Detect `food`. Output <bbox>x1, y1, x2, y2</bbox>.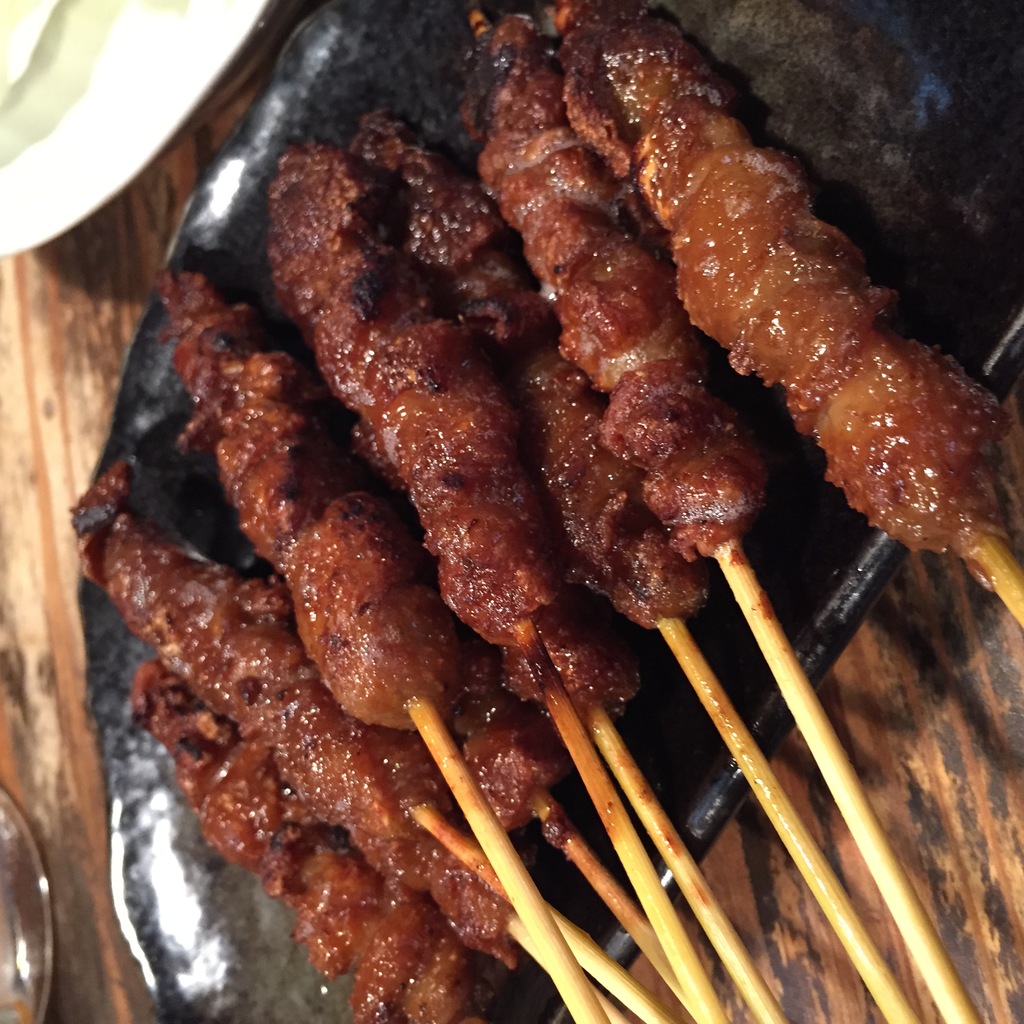
<bbox>97, 26, 1001, 973</bbox>.
